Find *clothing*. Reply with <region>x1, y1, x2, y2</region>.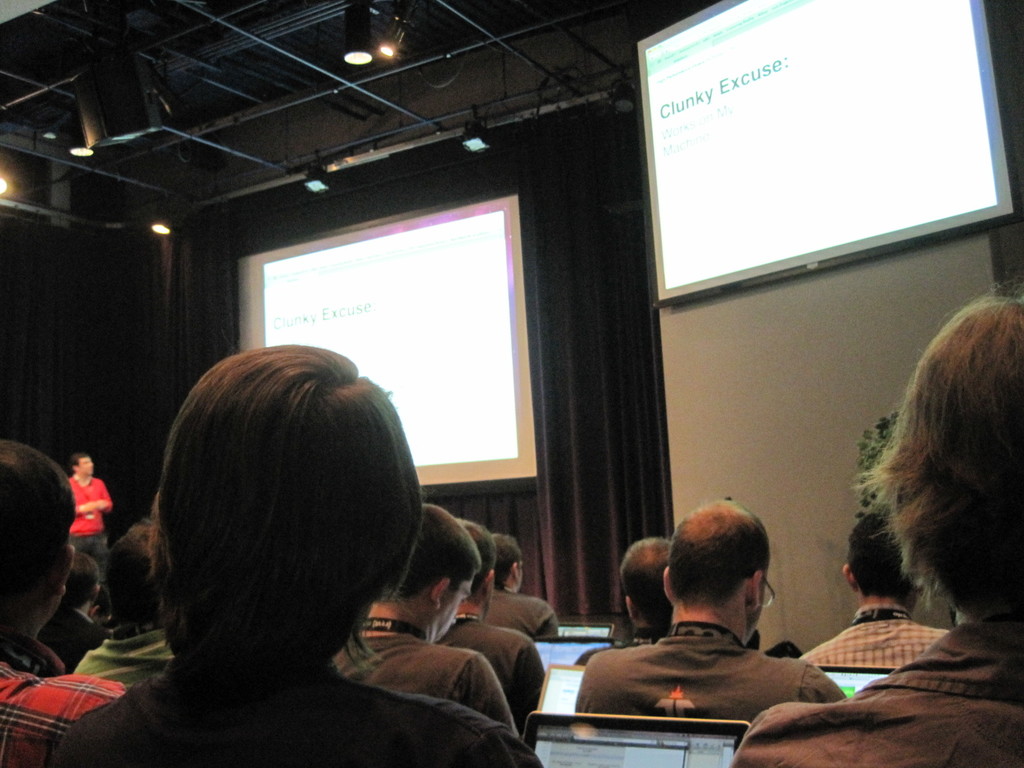
<region>439, 618, 544, 732</region>.
